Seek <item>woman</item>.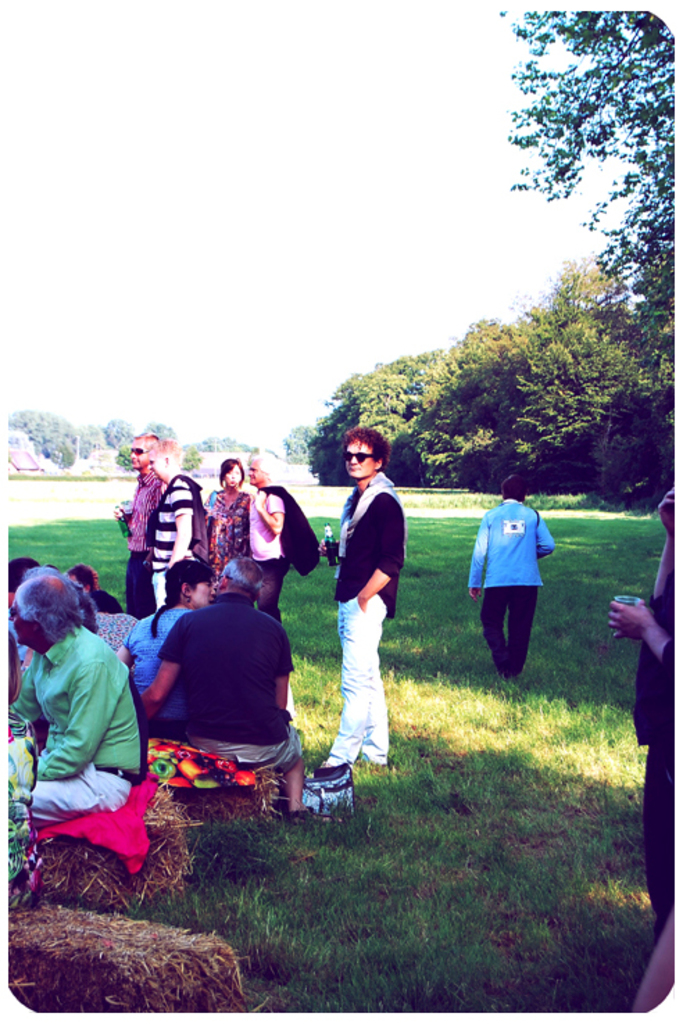
box(115, 558, 224, 746).
